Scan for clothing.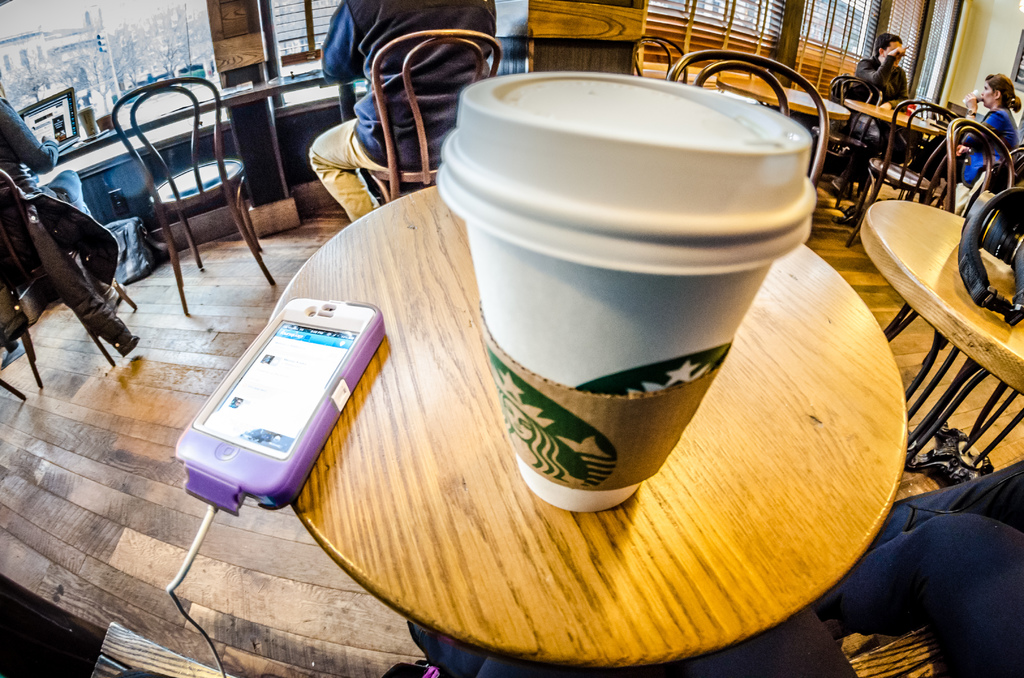
Scan result: (left=948, top=109, right=1021, bottom=193).
